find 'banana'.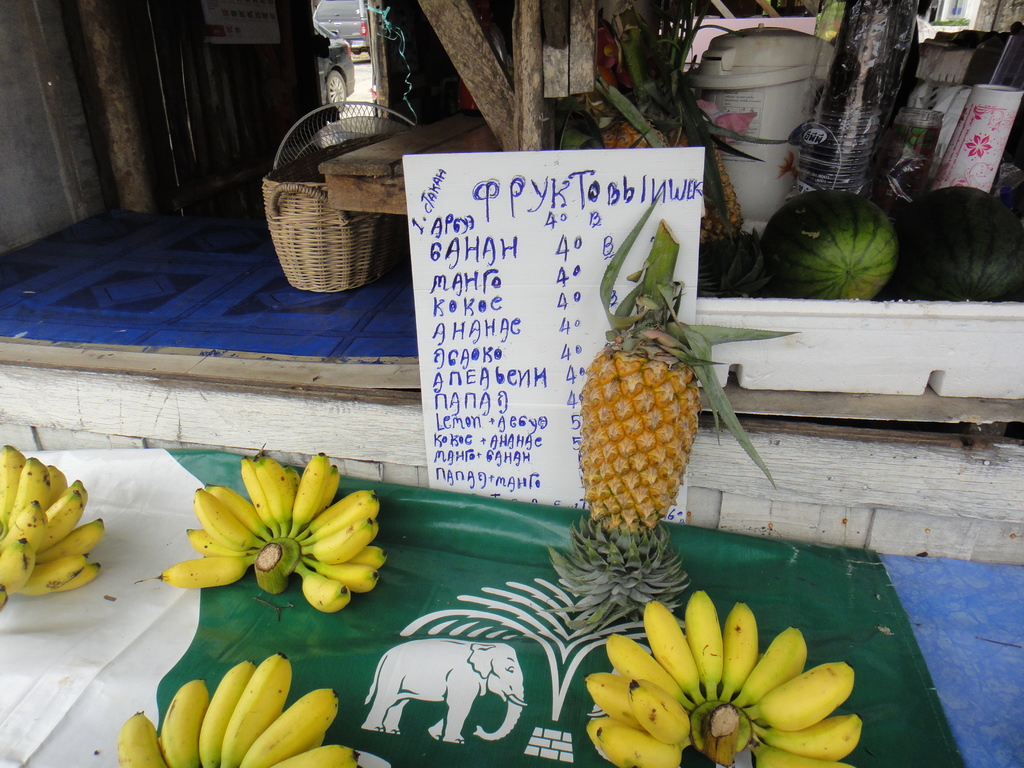
locate(648, 597, 703, 705).
